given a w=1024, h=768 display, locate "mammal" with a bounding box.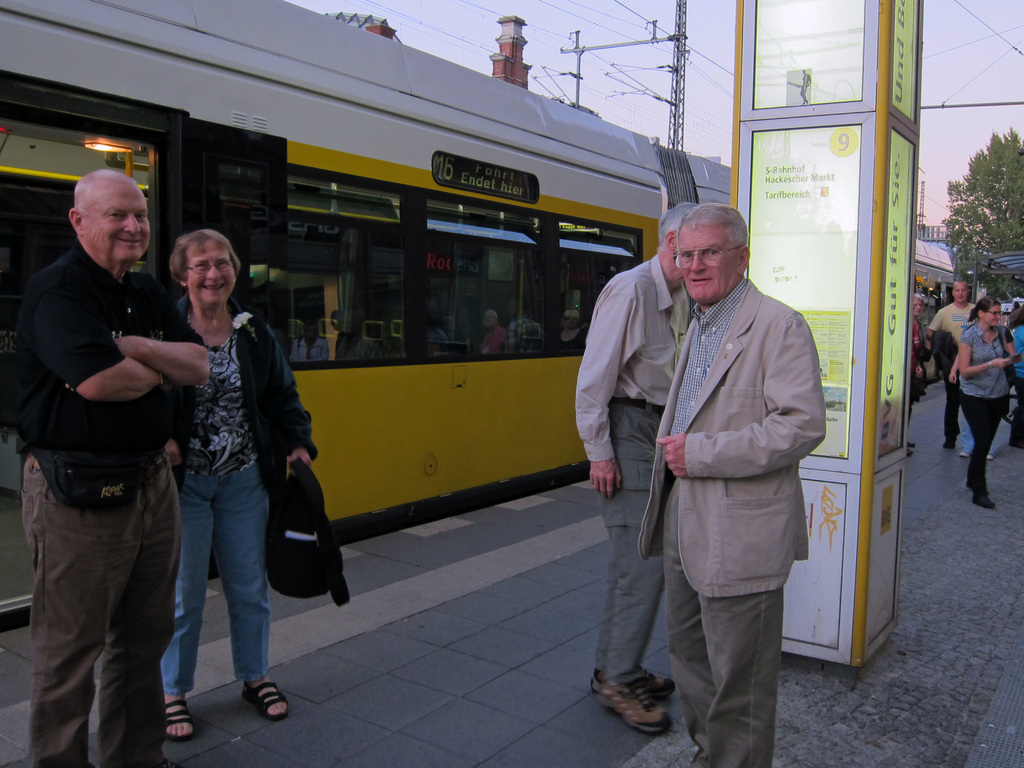
Located: BBox(927, 278, 982, 447).
